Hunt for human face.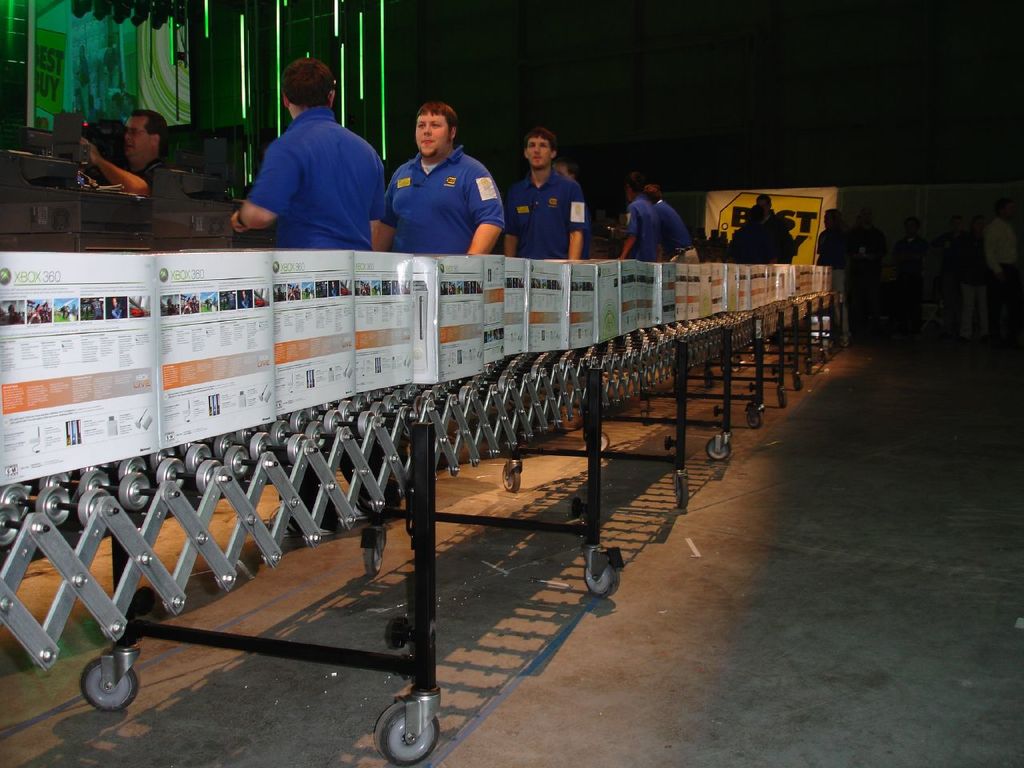
Hunted down at bbox=[126, 116, 150, 160].
